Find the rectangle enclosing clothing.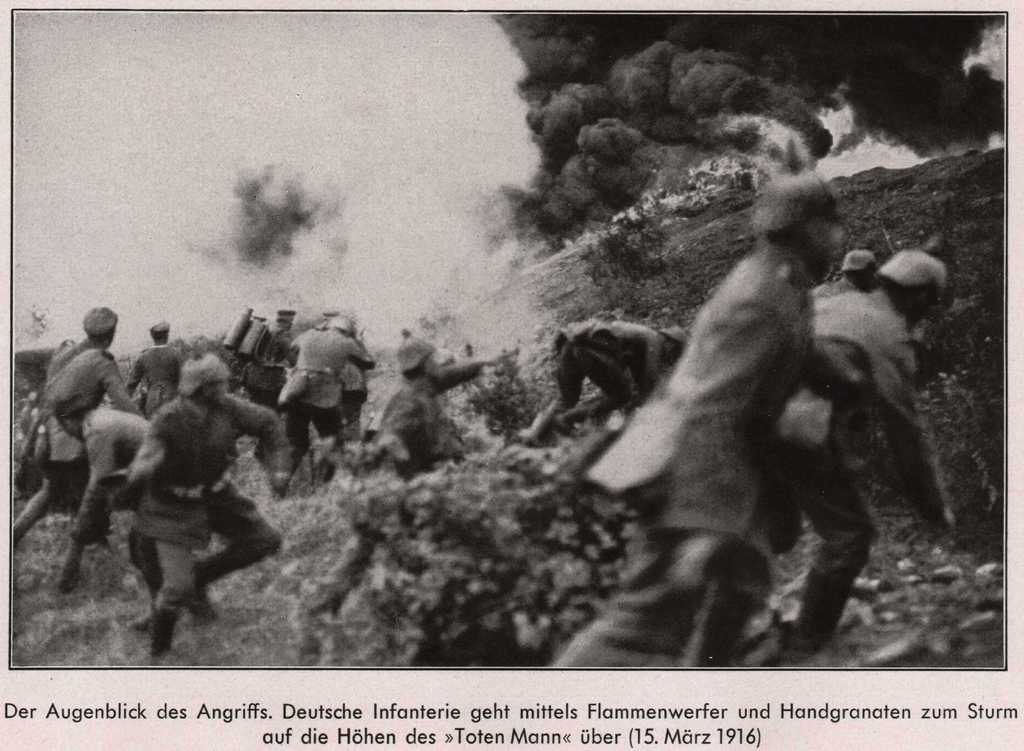
bbox=(20, 339, 116, 532).
